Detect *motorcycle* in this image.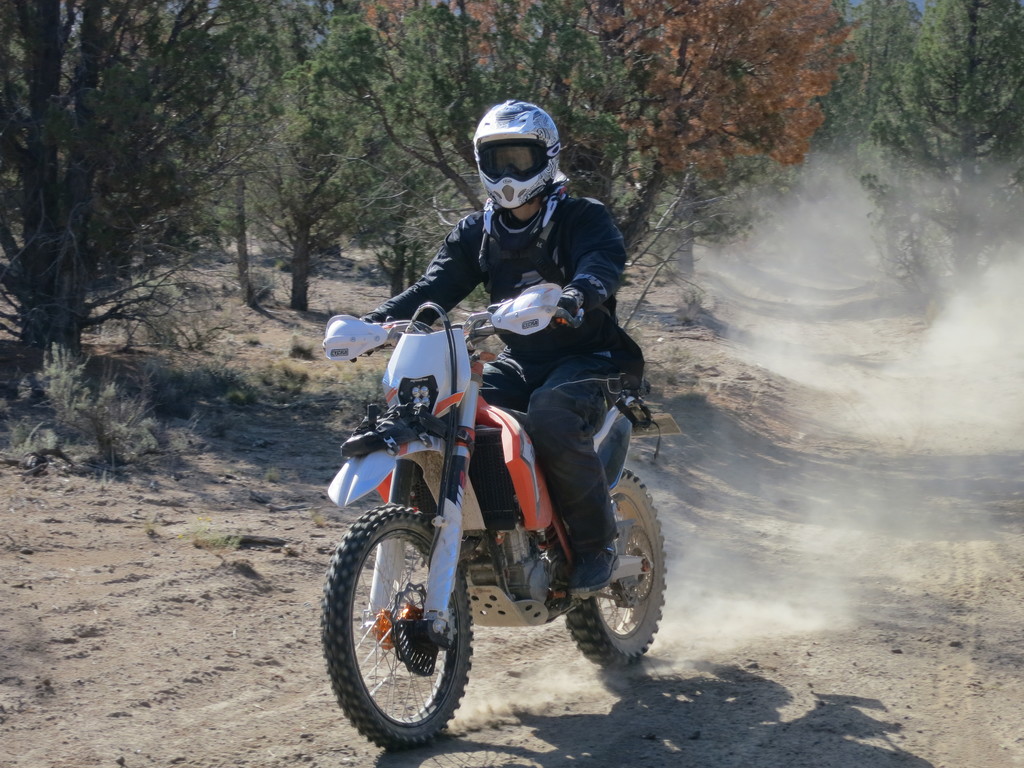
Detection: [320,287,684,736].
